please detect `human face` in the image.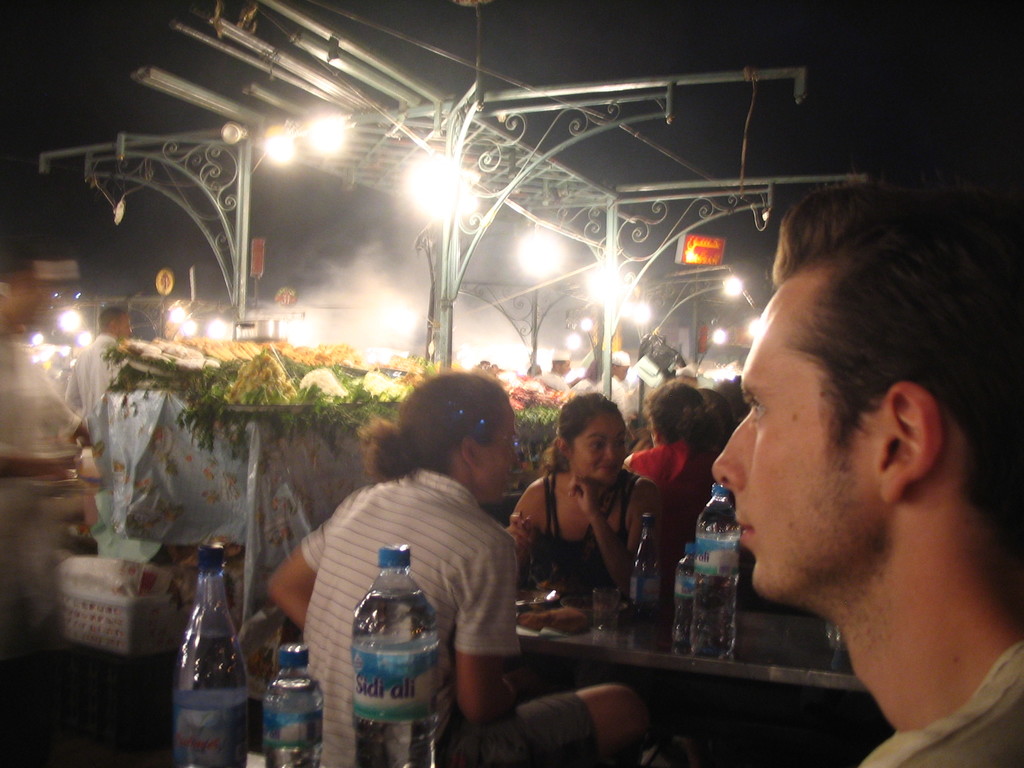
(472, 407, 520, 508).
